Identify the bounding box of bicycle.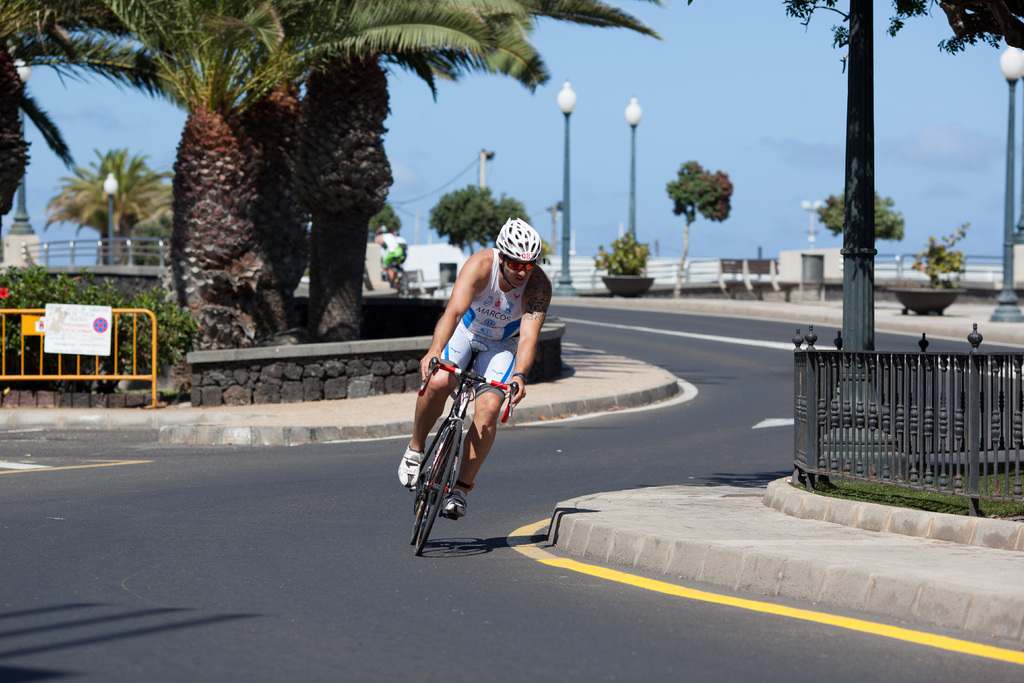
box=[415, 333, 518, 559].
